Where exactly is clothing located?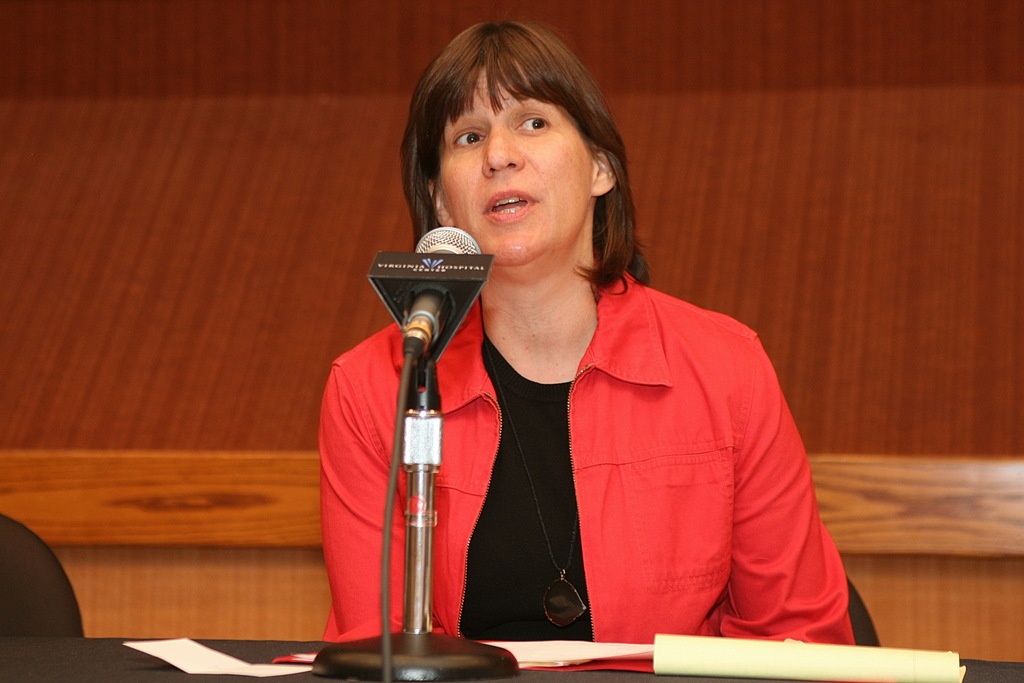
Its bounding box is 340:238:803:650.
